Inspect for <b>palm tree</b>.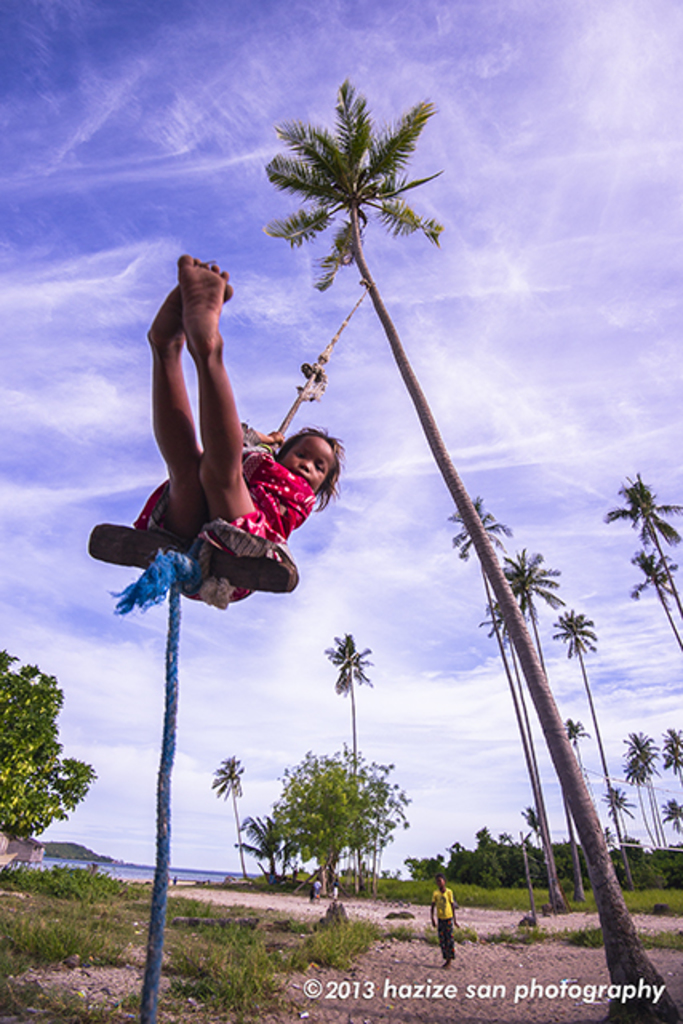
Inspection: <bbox>333, 626, 387, 811</bbox>.
